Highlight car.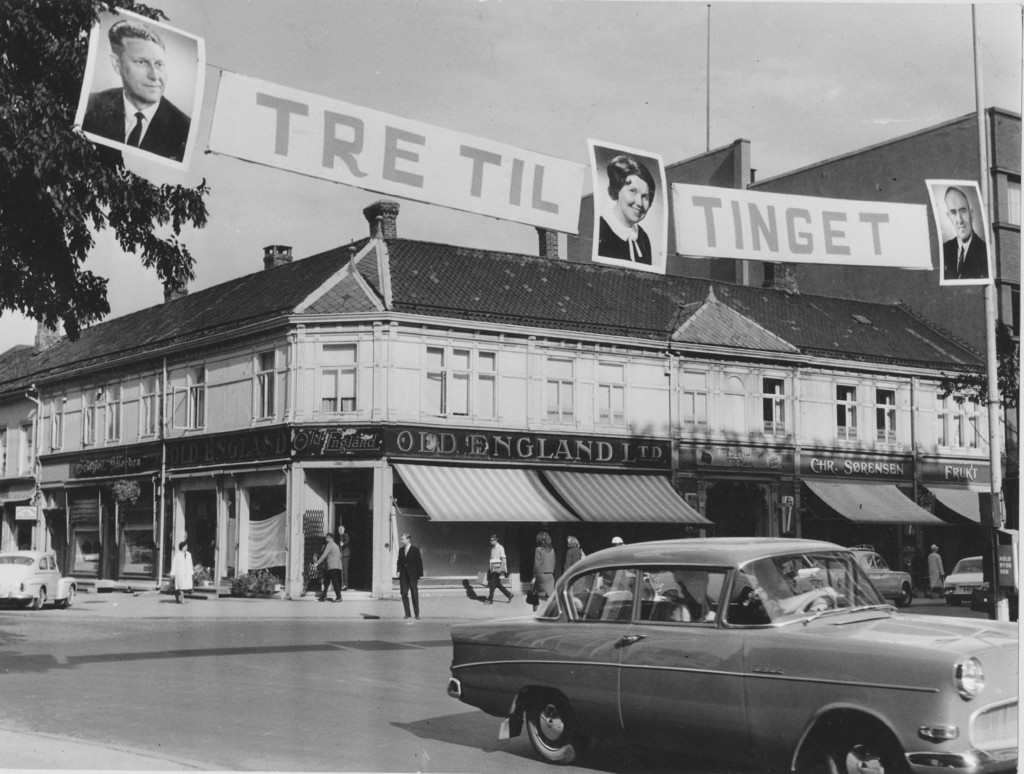
Highlighted region: [left=0, top=549, right=77, bottom=611].
